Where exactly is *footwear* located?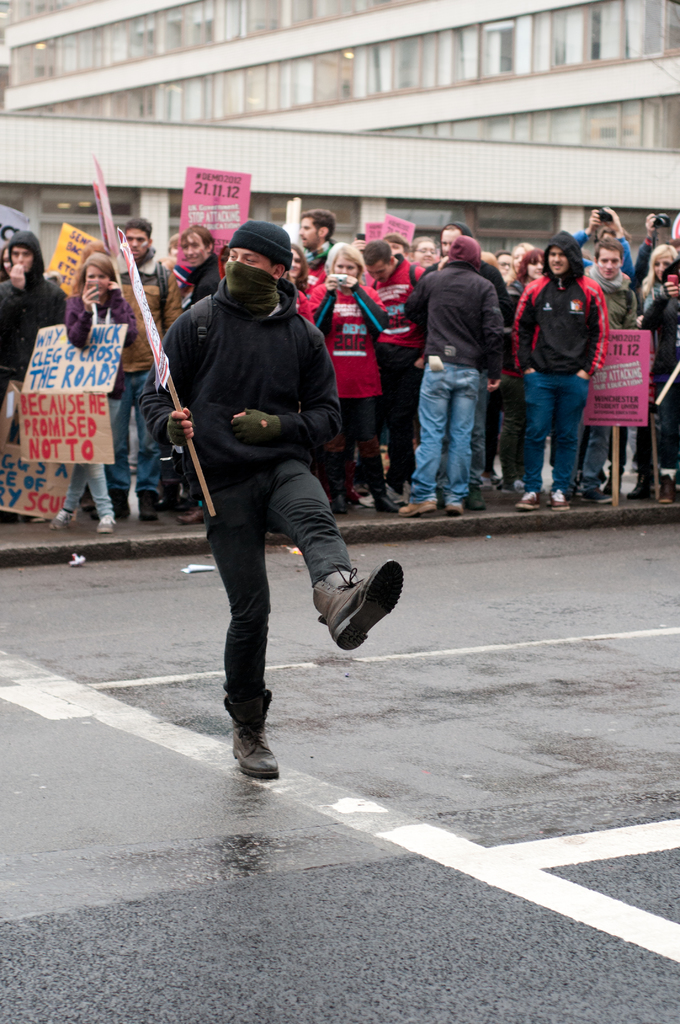
Its bounding box is l=631, t=471, r=654, b=502.
